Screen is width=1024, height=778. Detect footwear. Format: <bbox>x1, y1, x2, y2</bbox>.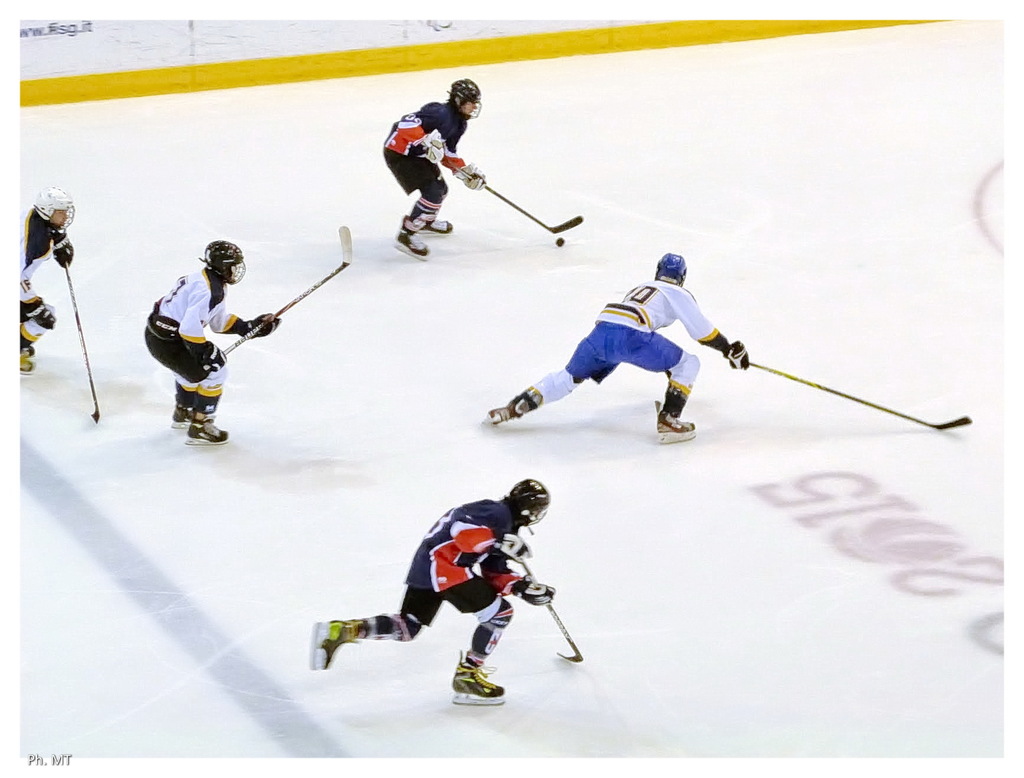
<bbox>22, 343, 36, 359</bbox>.
